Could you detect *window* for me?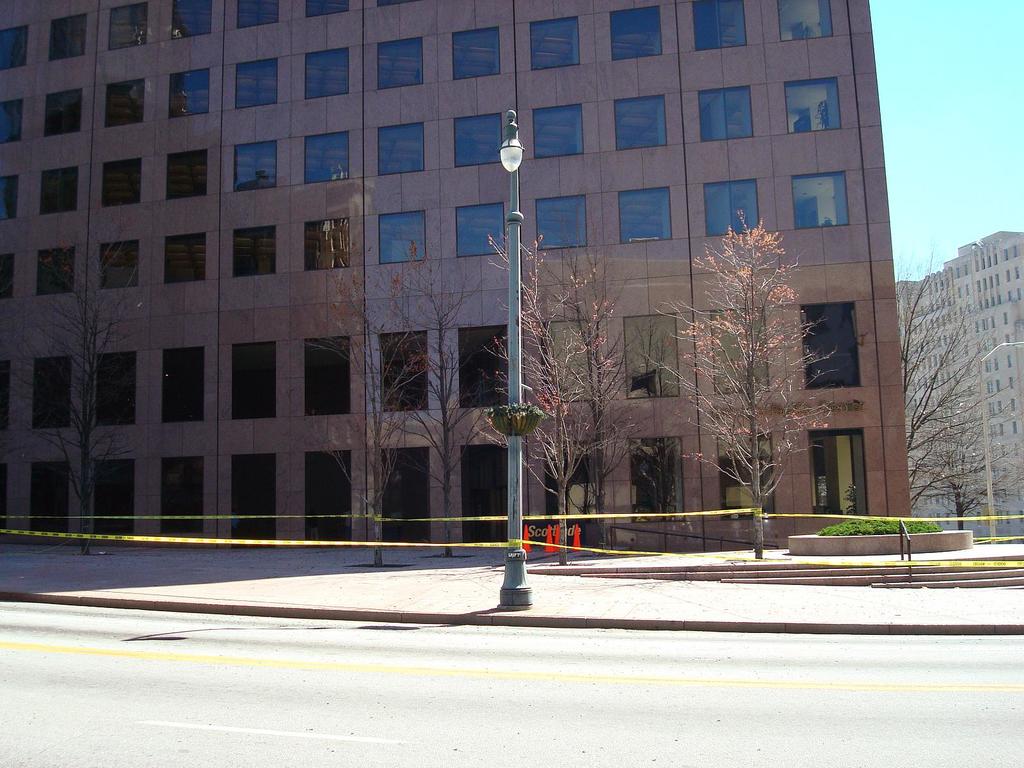
Detection result: <bbox>785, 73, 842, 129</bbox>.
